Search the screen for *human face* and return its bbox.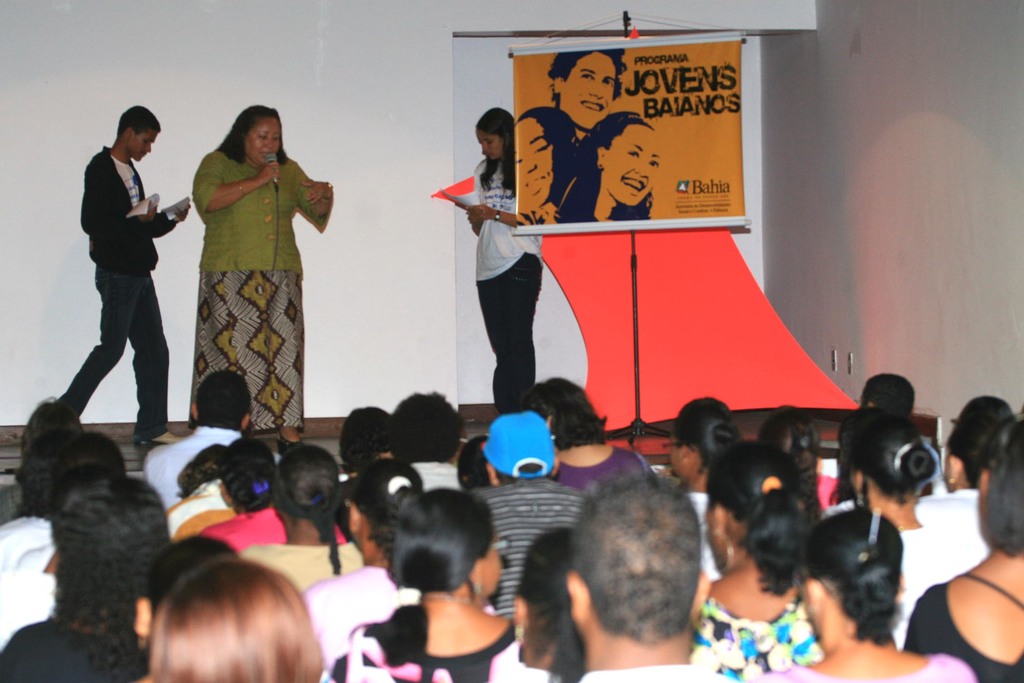
Found: (left=667, top=427, right=684, bottom=480).
